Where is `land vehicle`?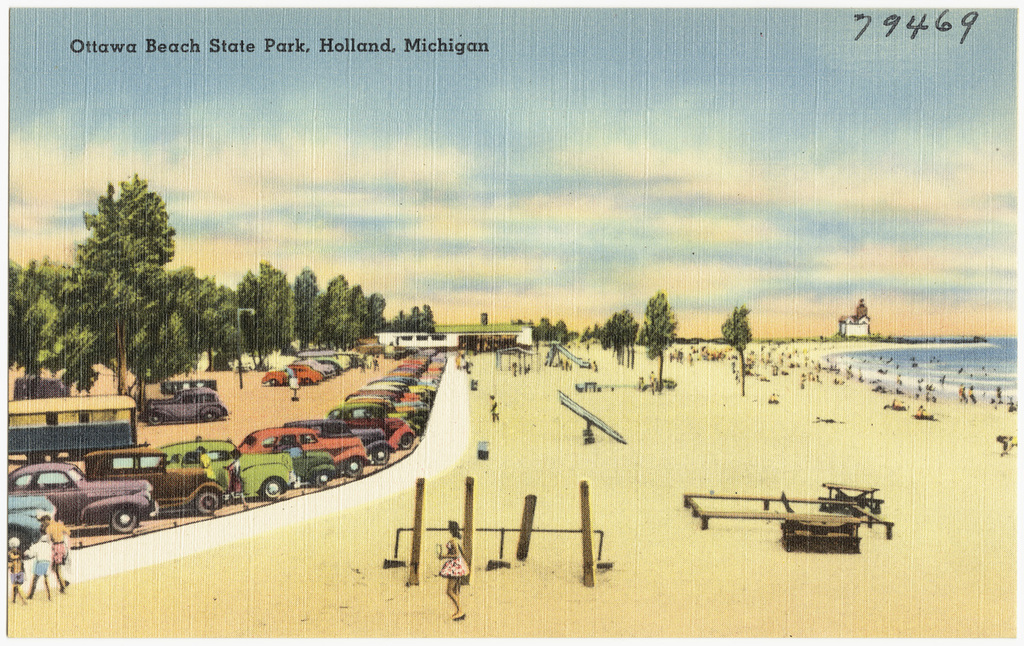
l=83, t=452, r=225, b=515.
